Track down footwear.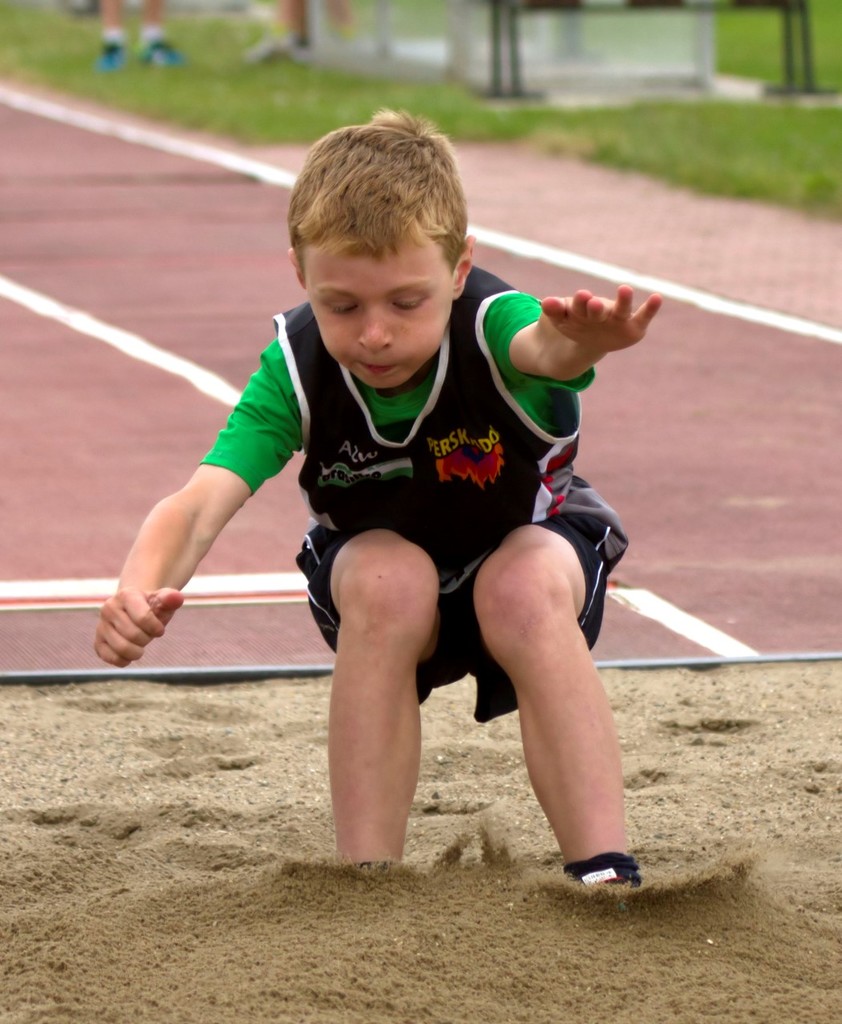
Tracked to <bbox>132, 36, 193, 71</bbox>.
